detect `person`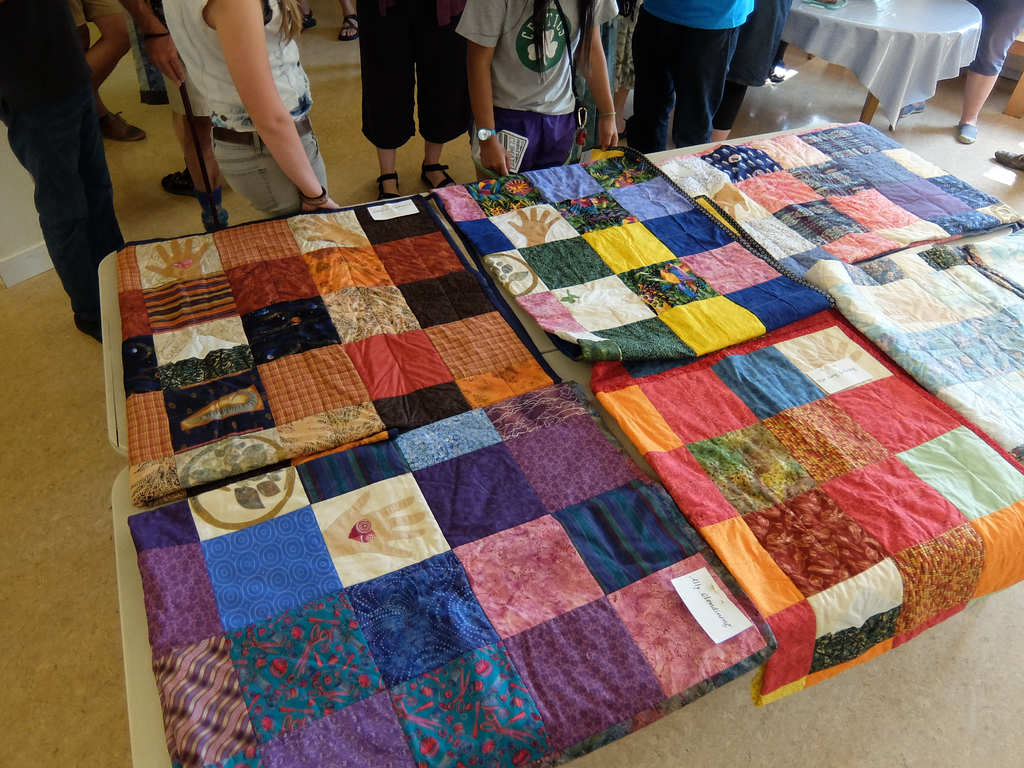
l=8, t=0, r=131, b=328
